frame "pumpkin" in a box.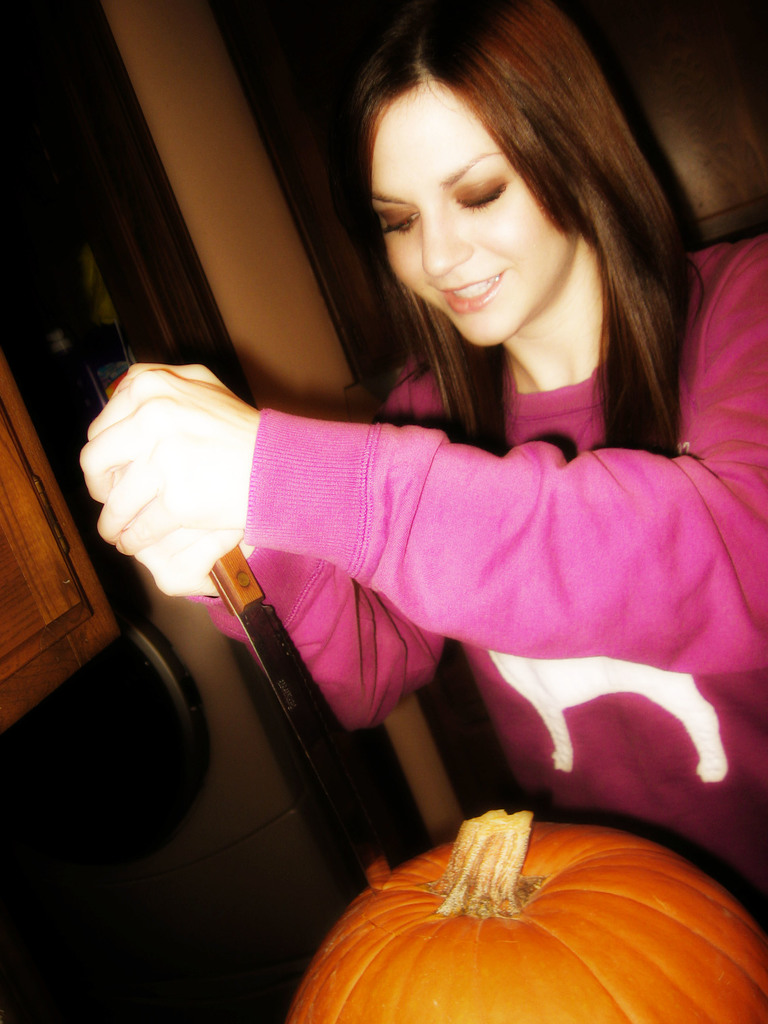
Rect(287, 805, 767, 1023).
